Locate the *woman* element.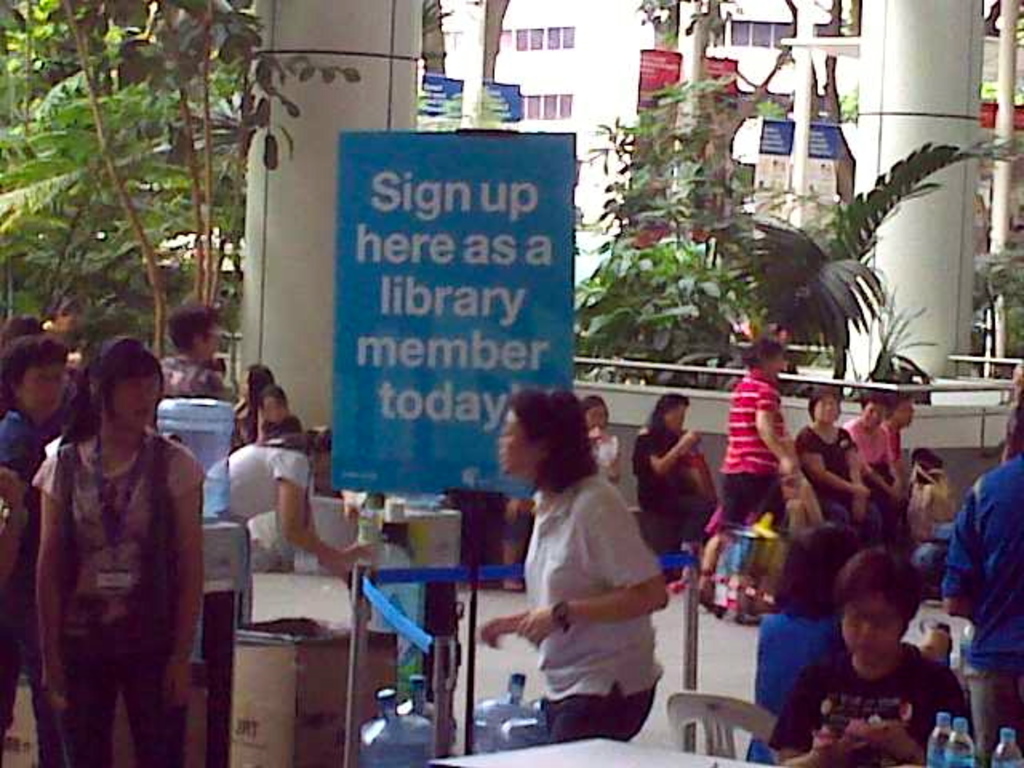
Element bbox: {"x1": 480, "y1": 382, "x2": 682, "y2": 744}.
